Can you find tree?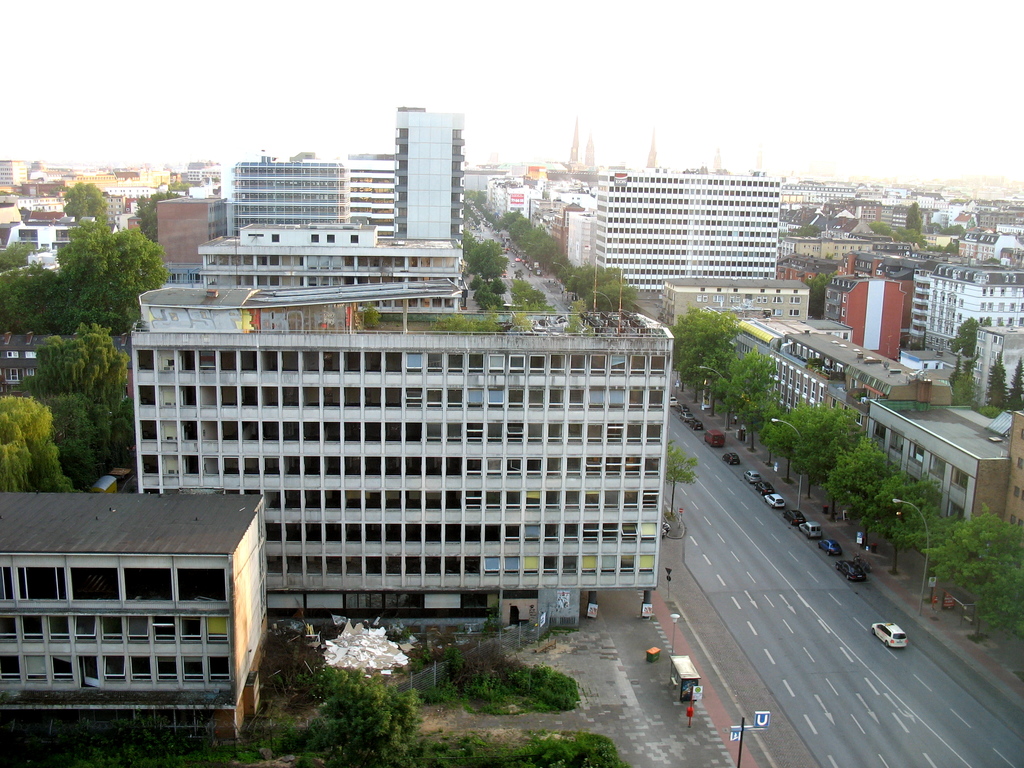
Yes, bounding box: bbox=[805, 268, 840, 320].
